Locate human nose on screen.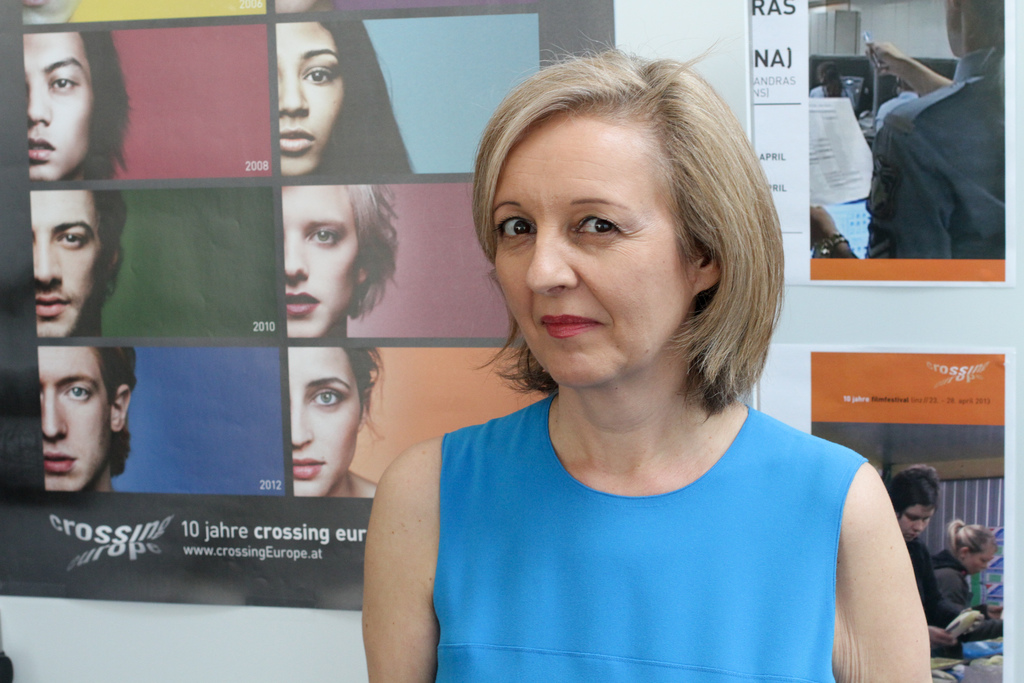
On screen at [32,235,62,285].
